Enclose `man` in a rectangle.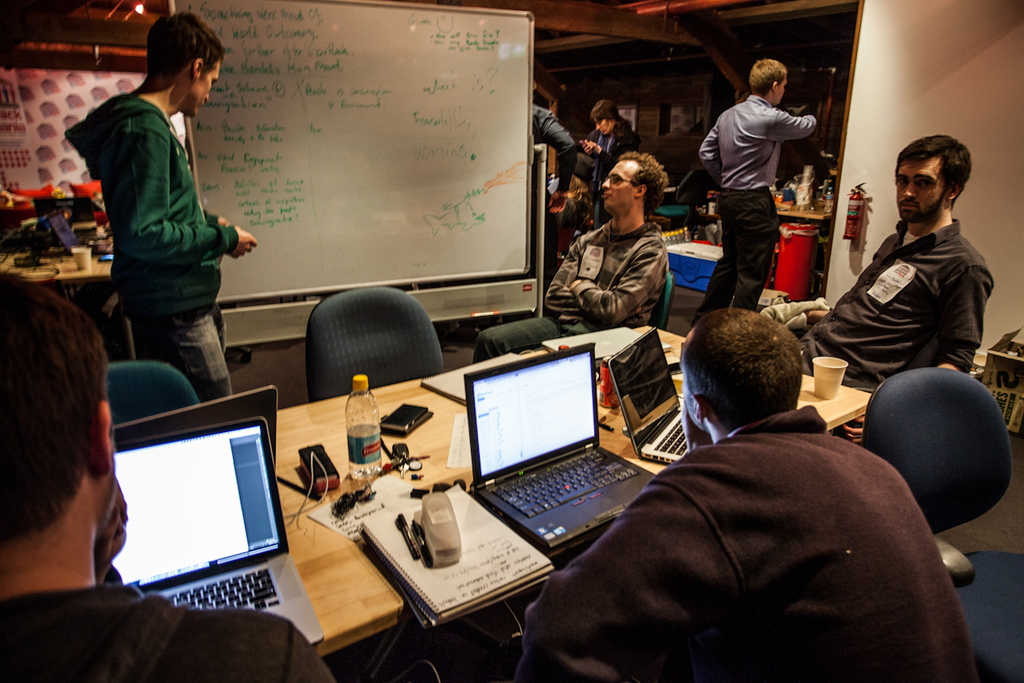
[x1=762, y1=126, x2=997, y2=389].
